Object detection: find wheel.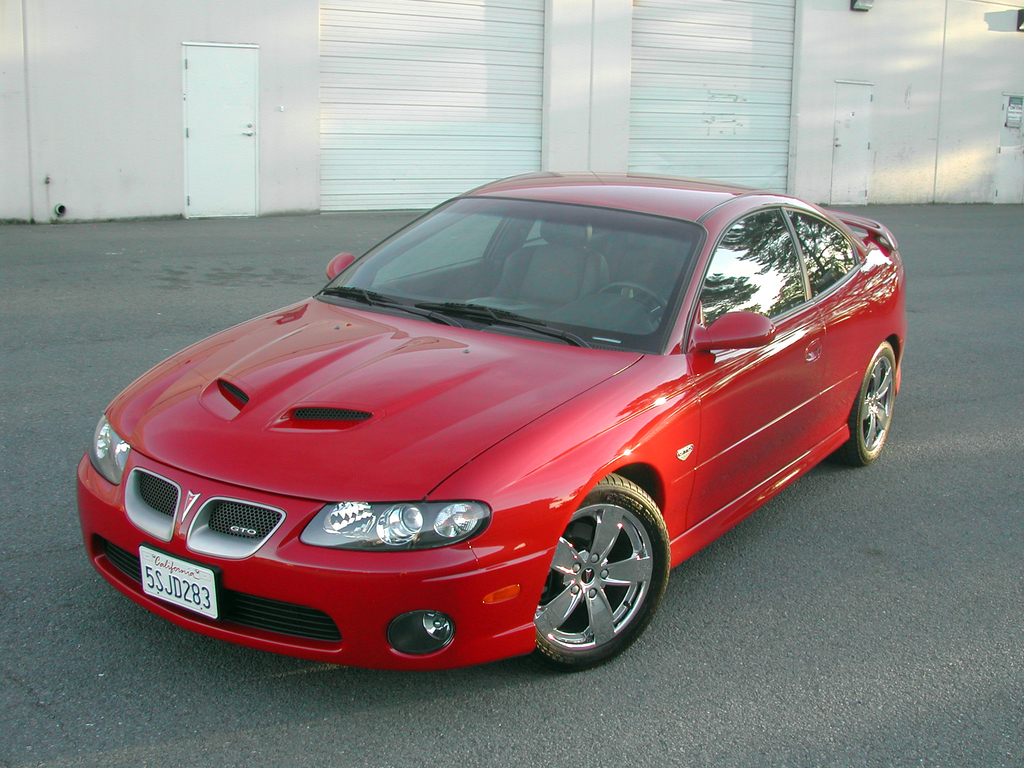
{"left": 535, "top": 475, "right": 668, "bottom": 660}.
